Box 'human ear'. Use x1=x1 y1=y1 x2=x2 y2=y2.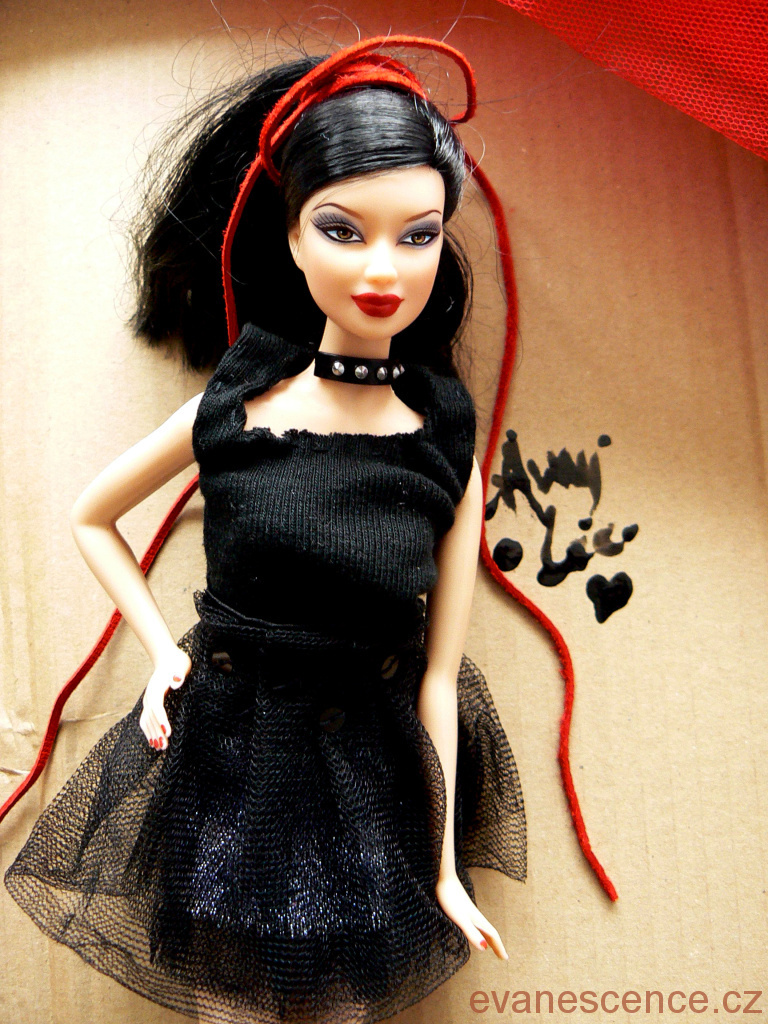
x1=289 y1=222 x2=300 y2=268.
